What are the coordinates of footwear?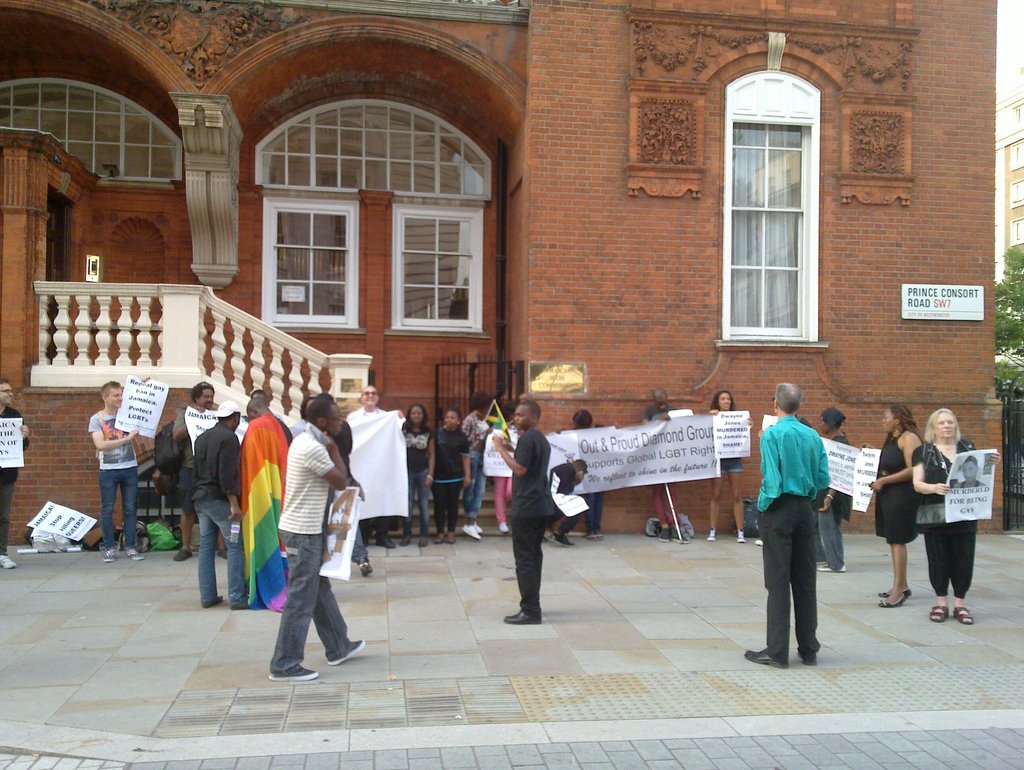
878 592 906 608.
